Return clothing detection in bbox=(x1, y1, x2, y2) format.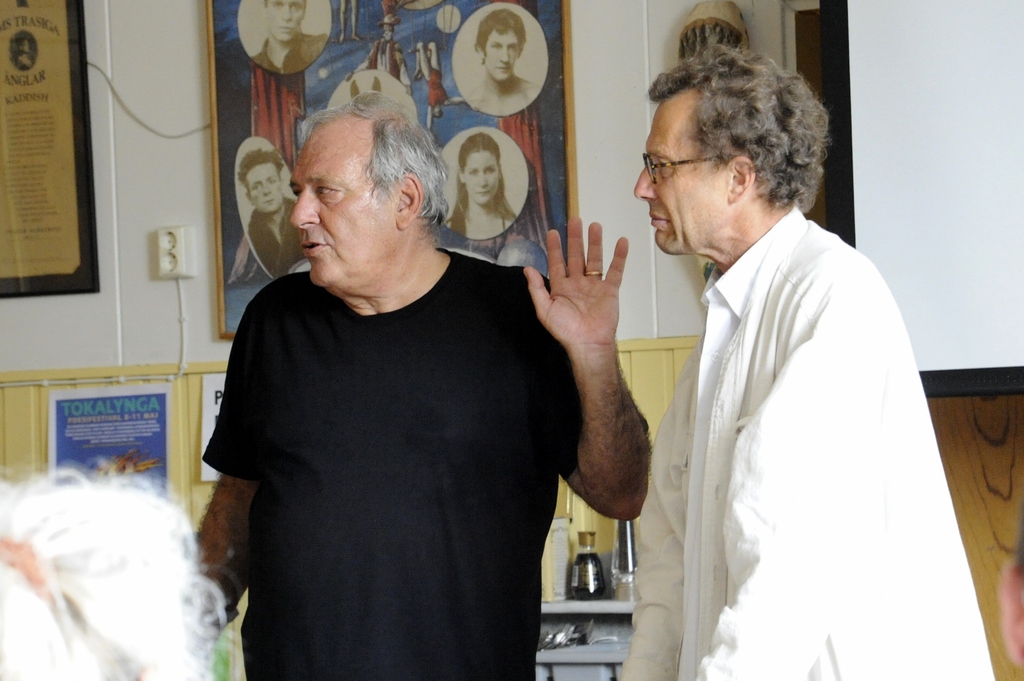
bbox=(194, 179, 592, 680).
